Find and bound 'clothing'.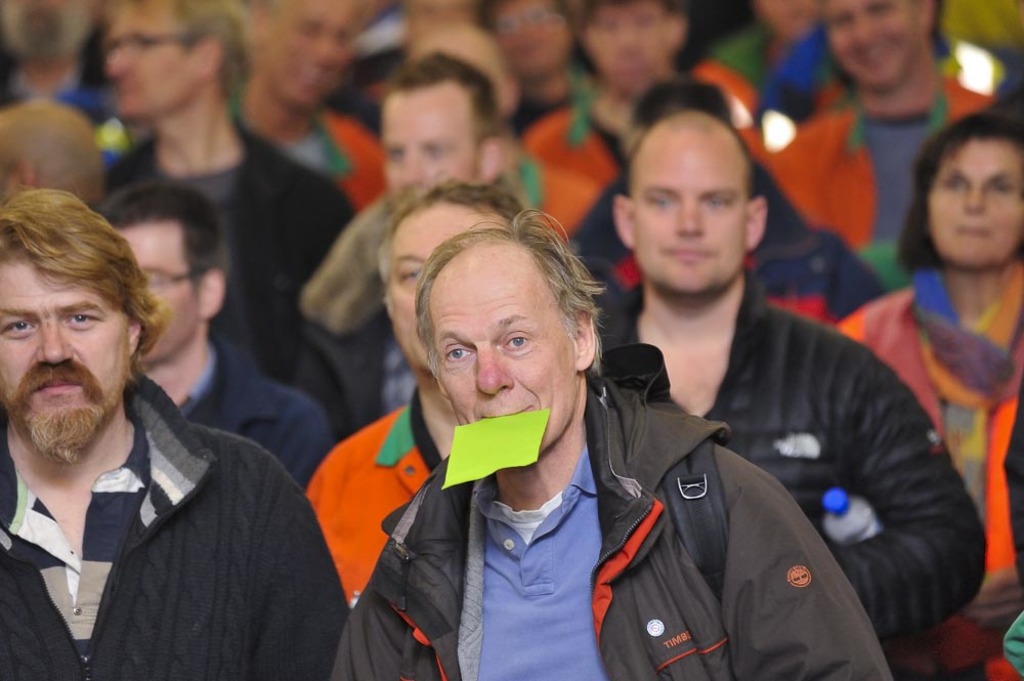
Bound: rect(0, 310, 317, 680).
